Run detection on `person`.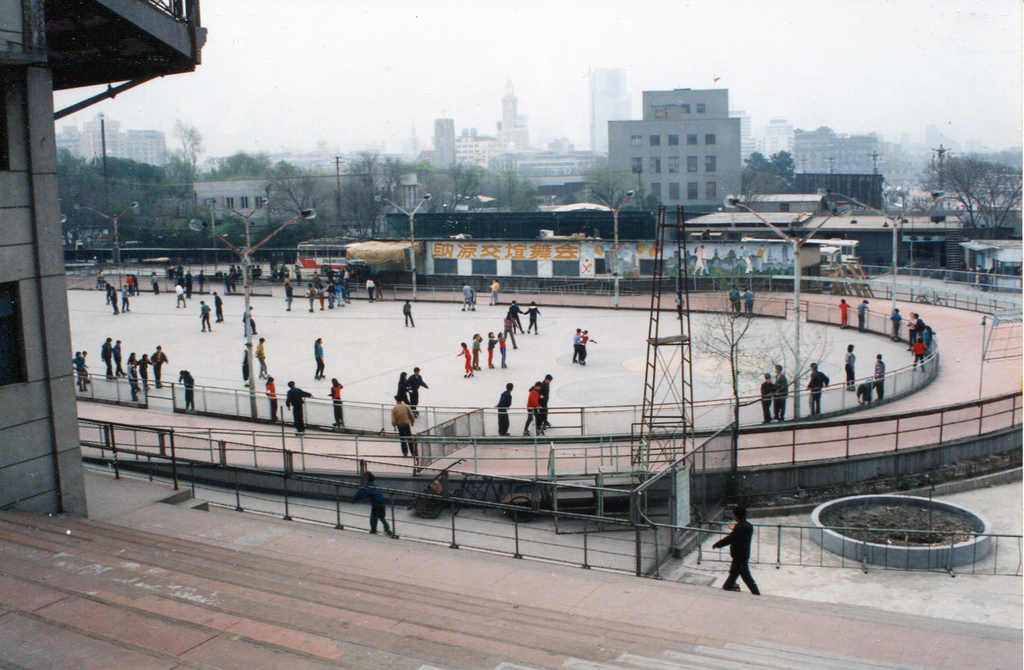
Result: region(461, 279, 477, 313).
